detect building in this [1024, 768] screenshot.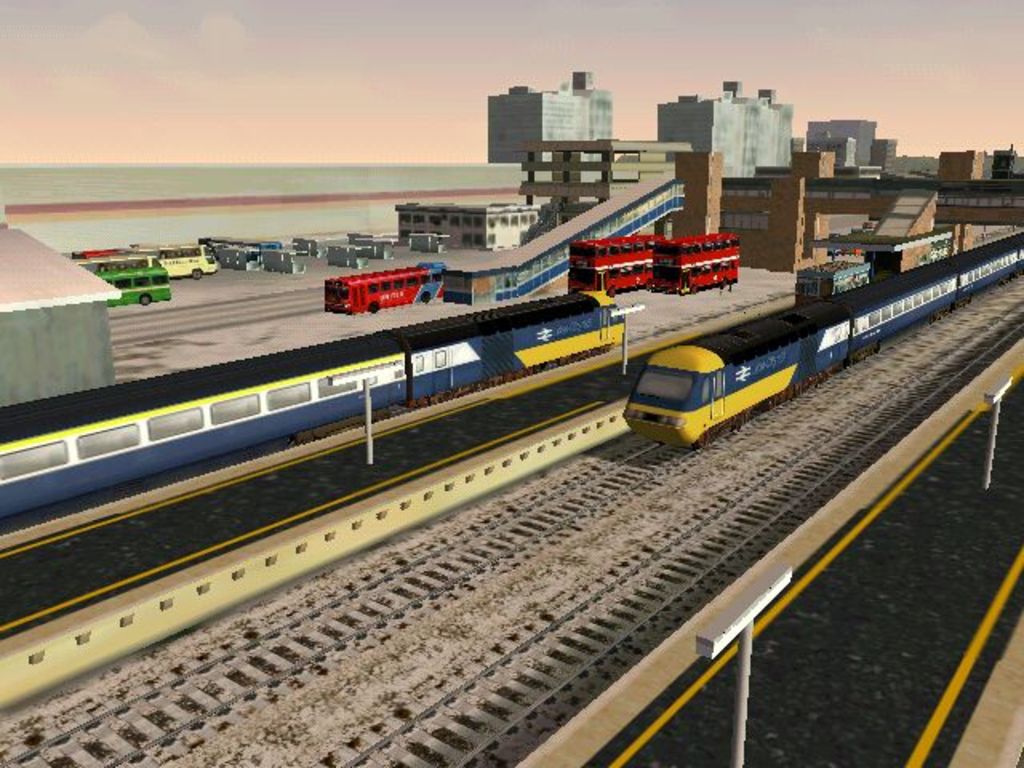
Detection: <bbox>483, 69, 614, 166</bbox>.
